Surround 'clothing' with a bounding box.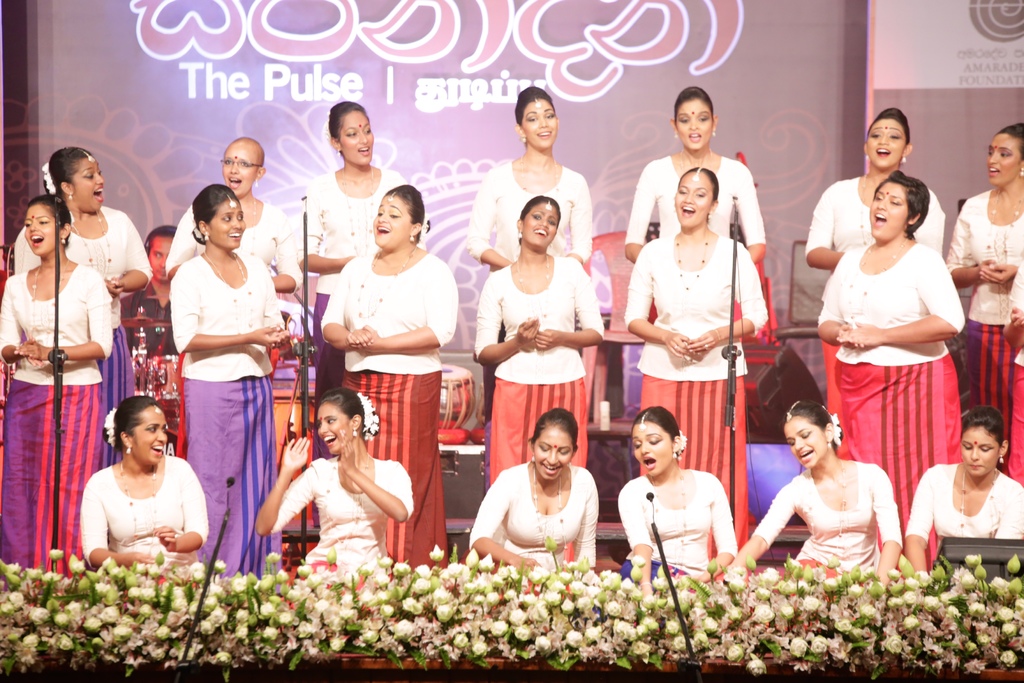
(left=755, top=461, right=902, bottom=579).
